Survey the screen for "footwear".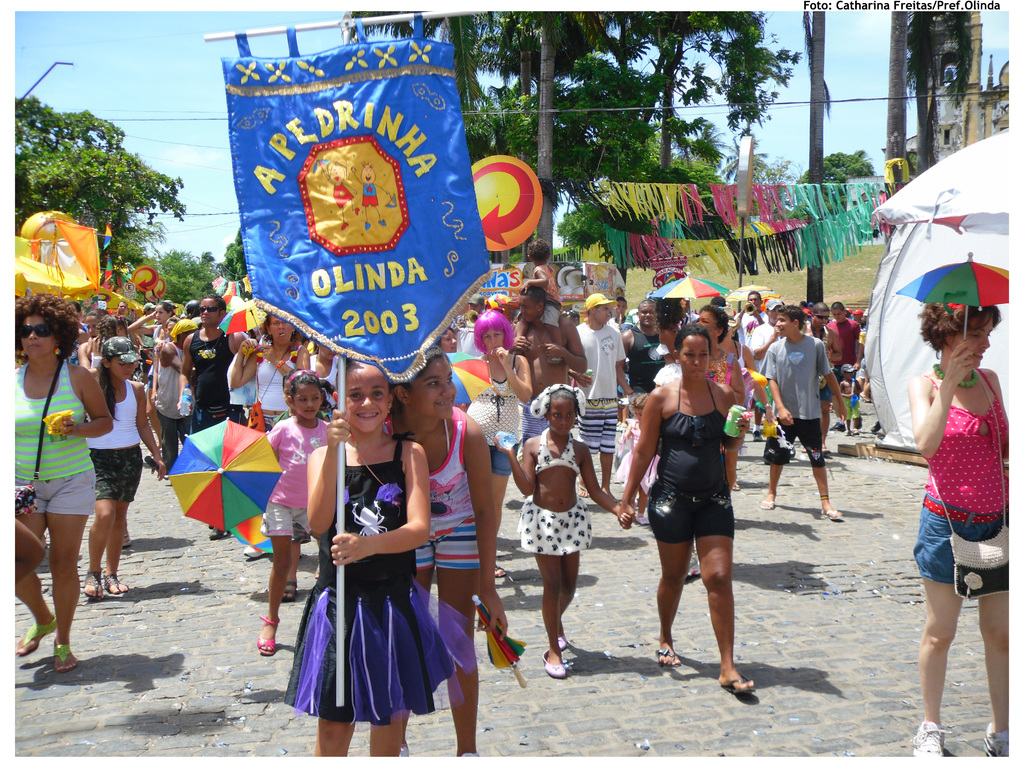
Survey found: (x1=121, y1=524, x2=134, y2=549).
